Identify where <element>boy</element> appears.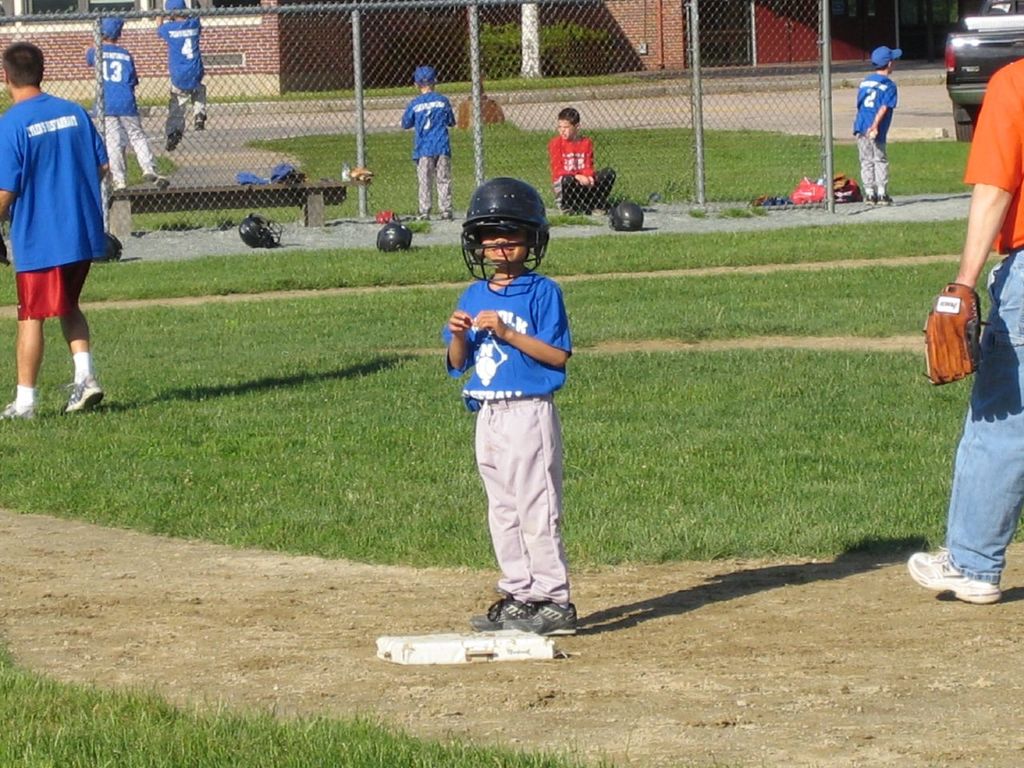
Appears at locate(401, 66, 456, 220).
